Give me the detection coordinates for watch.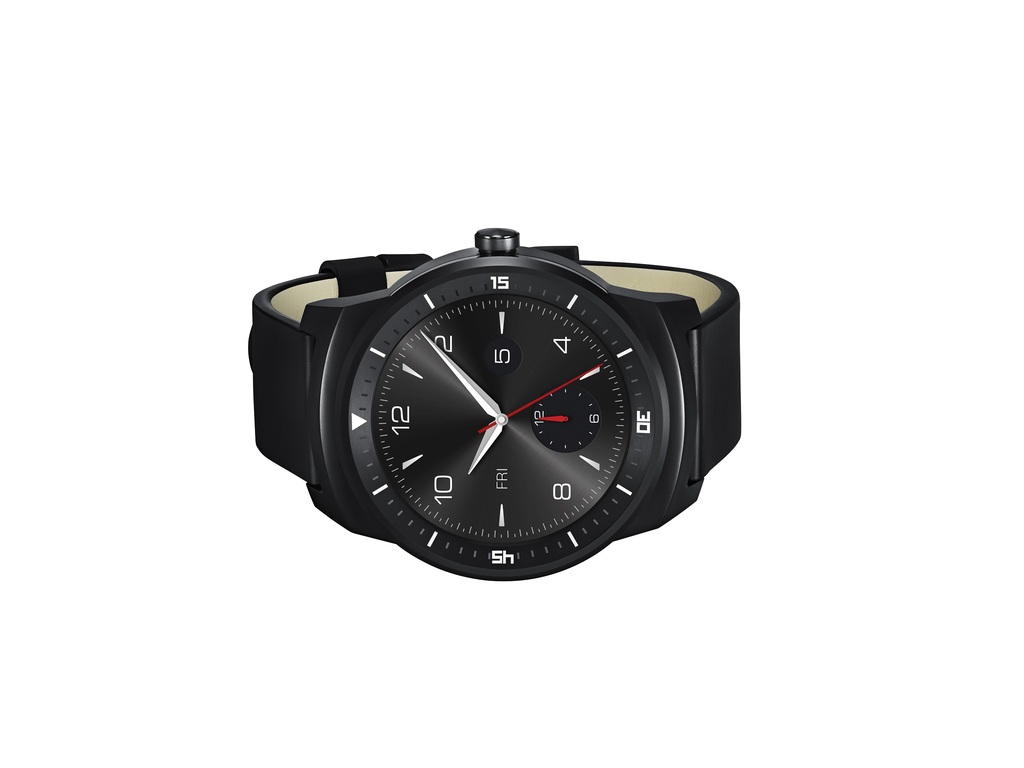
x1=250, y1=227, x2=741, y2=578.
